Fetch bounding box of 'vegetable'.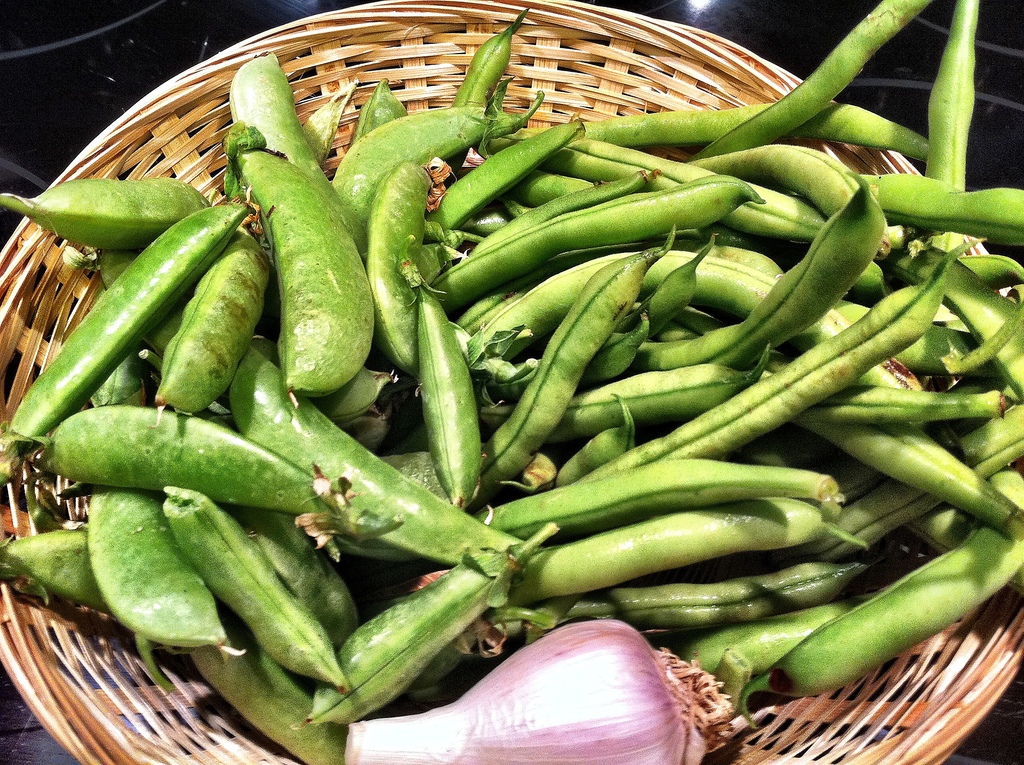
Bbox: [x1=345, y1=619, x2=732, y2=764].
